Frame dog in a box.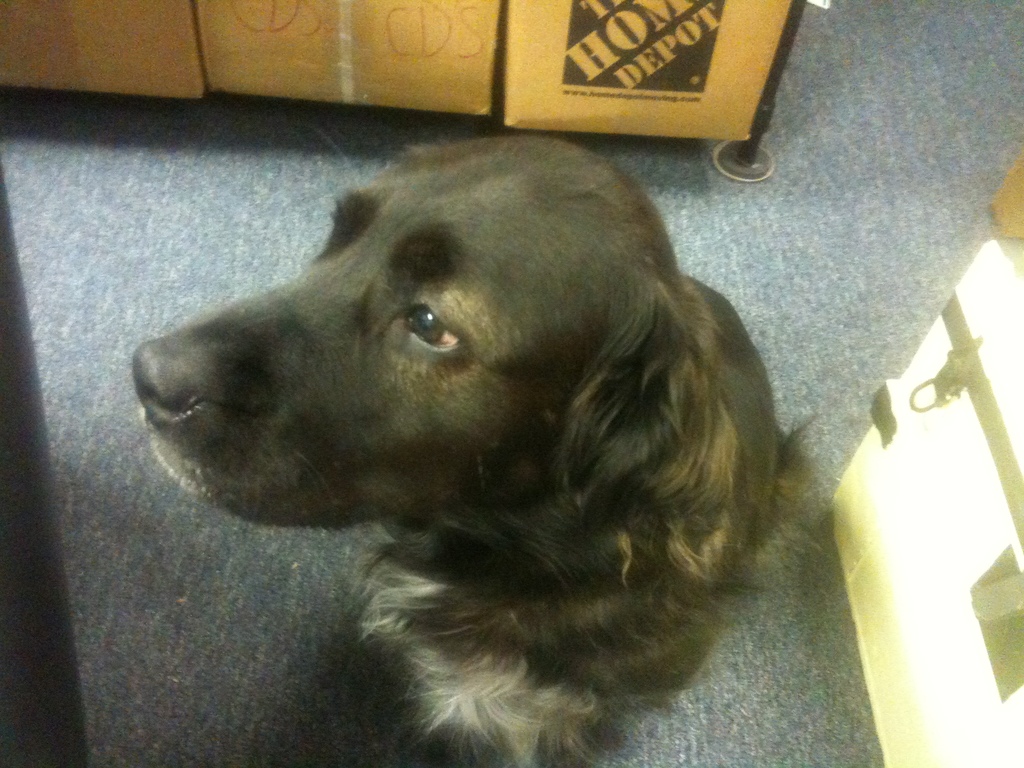
126, 129, 814, 767.
